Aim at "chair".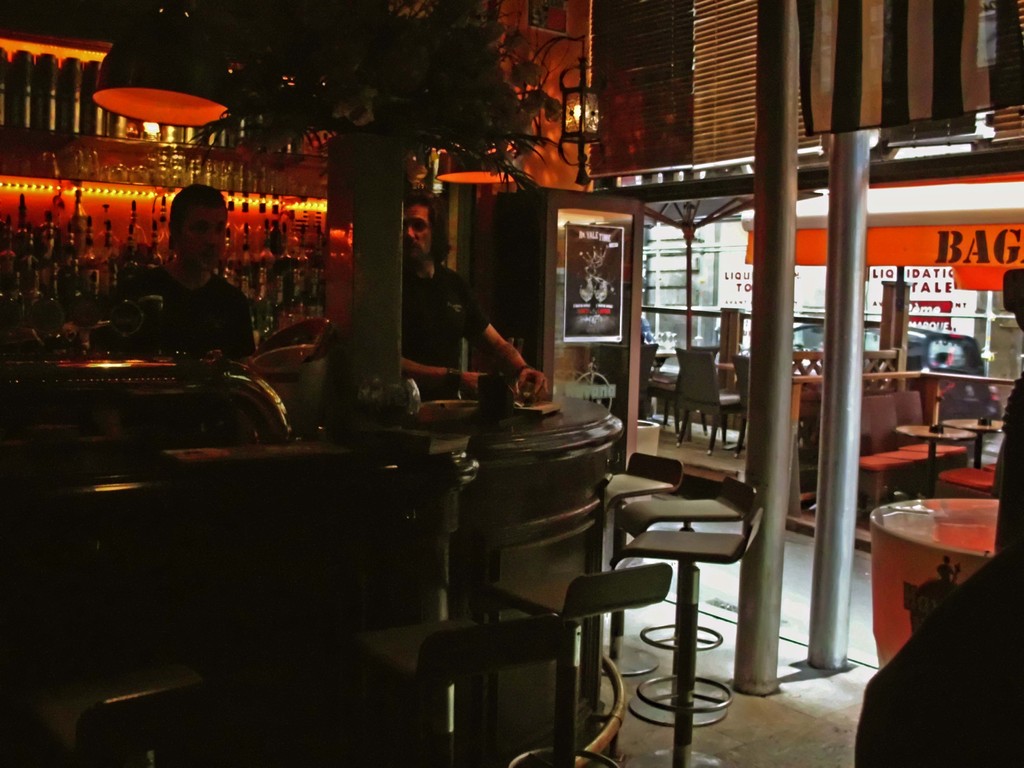
Aimed at locate(893, 387, 965, 488).
